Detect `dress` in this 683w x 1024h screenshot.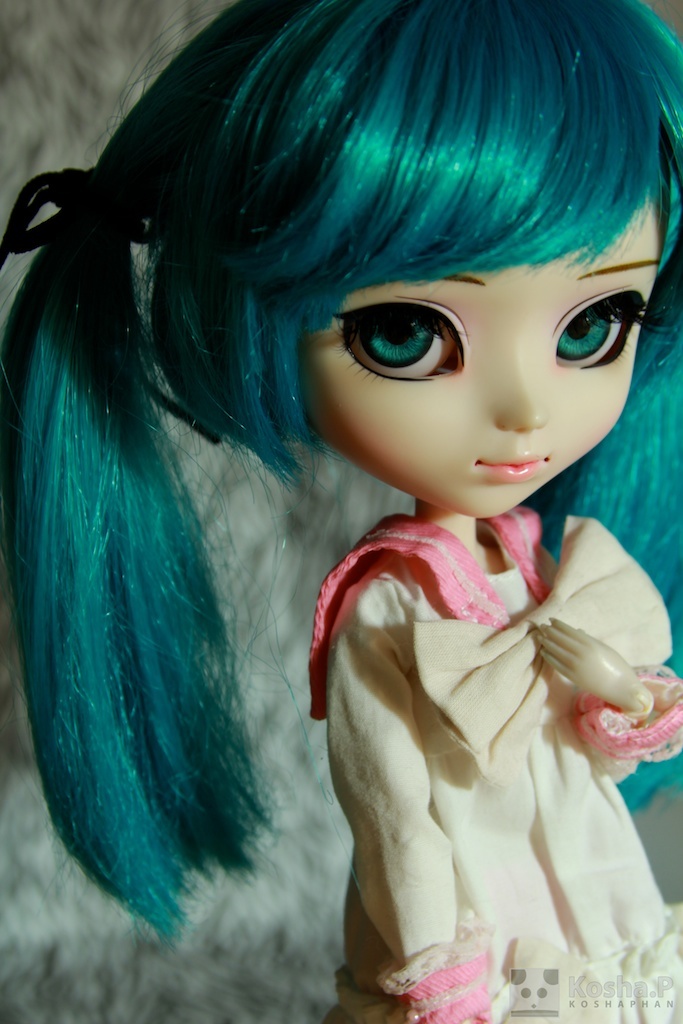
Detection: (306,506,682,1023).
